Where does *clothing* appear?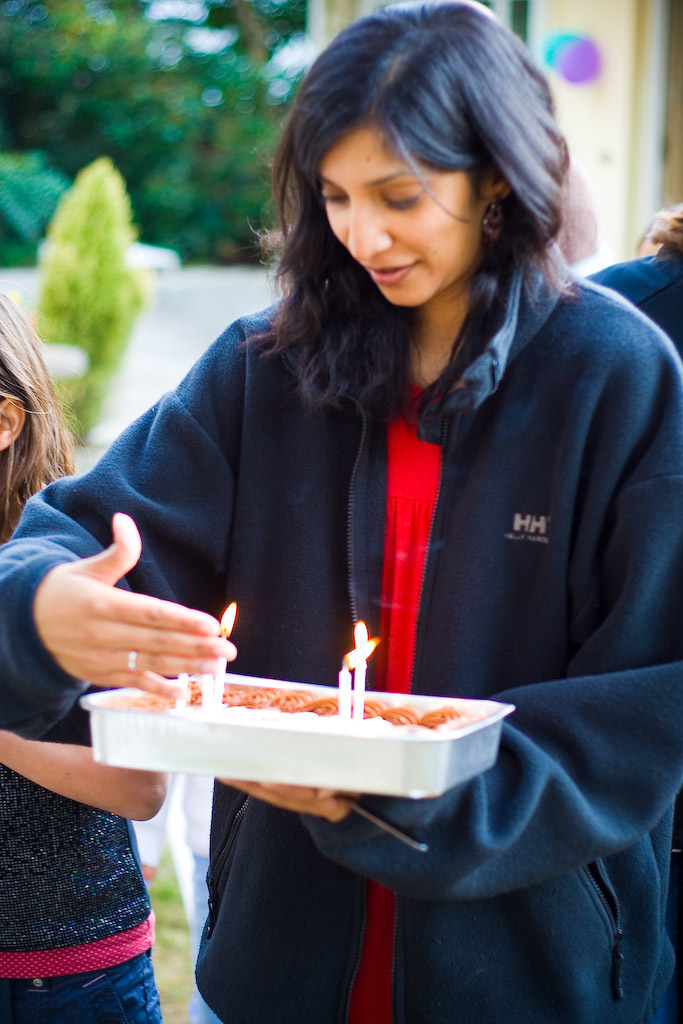
Appears at Rect(7, 722, 159, 995).
